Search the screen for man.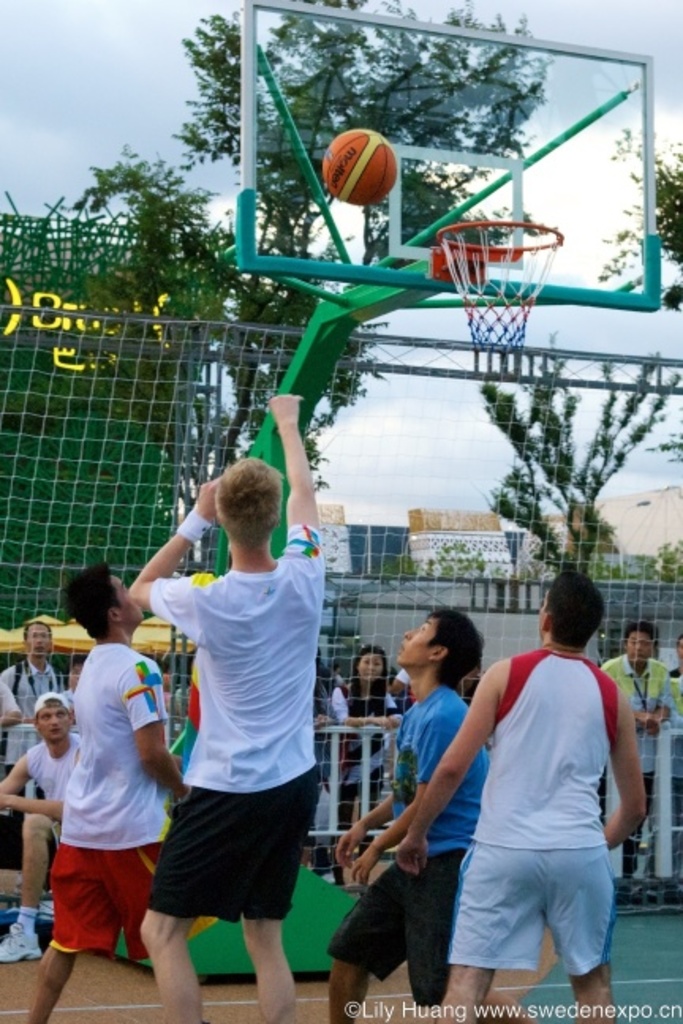
Found at select_region(130, 395, 323, 1022).
